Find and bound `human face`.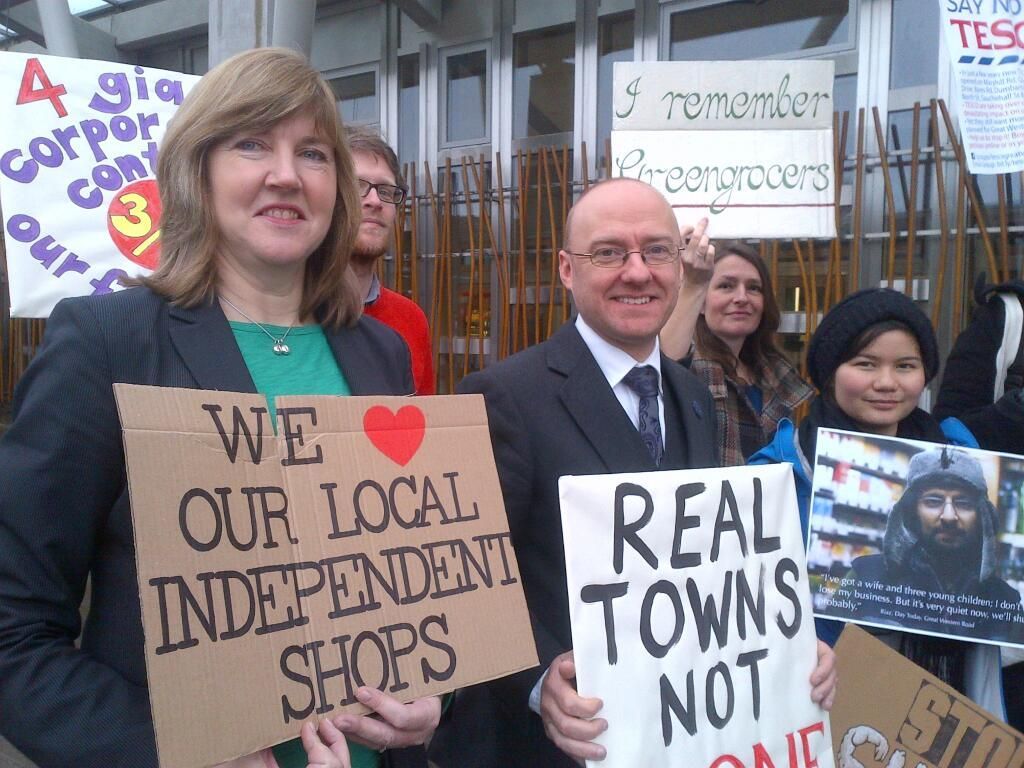
Bound: [left=351, top=157, right=401, bottom=254].
